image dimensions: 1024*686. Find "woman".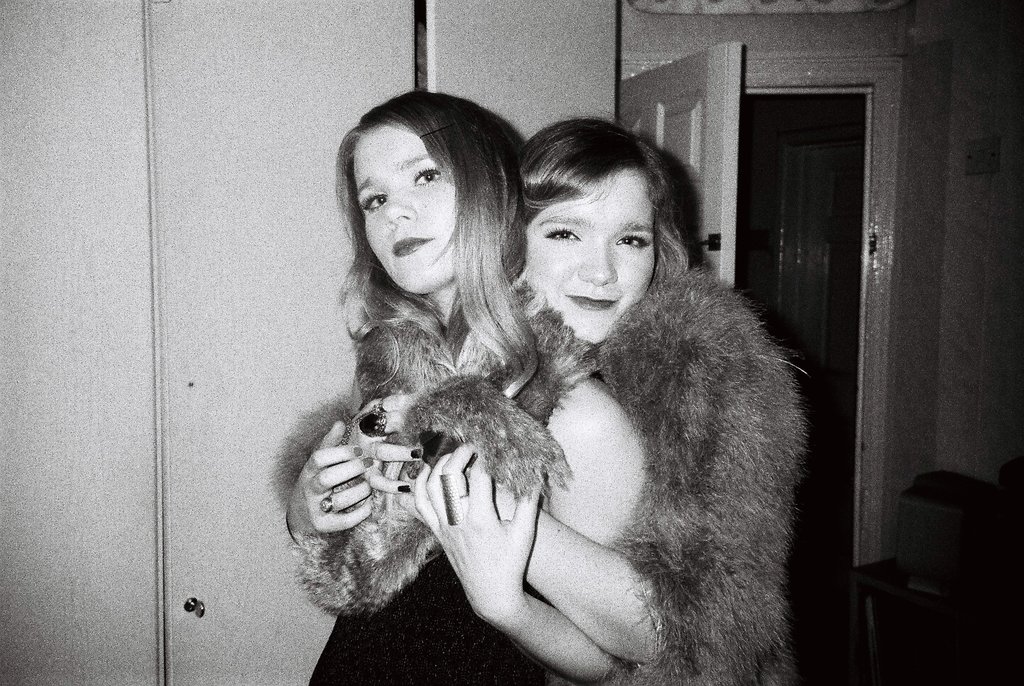
Rect(284, 120, 828, 685).
